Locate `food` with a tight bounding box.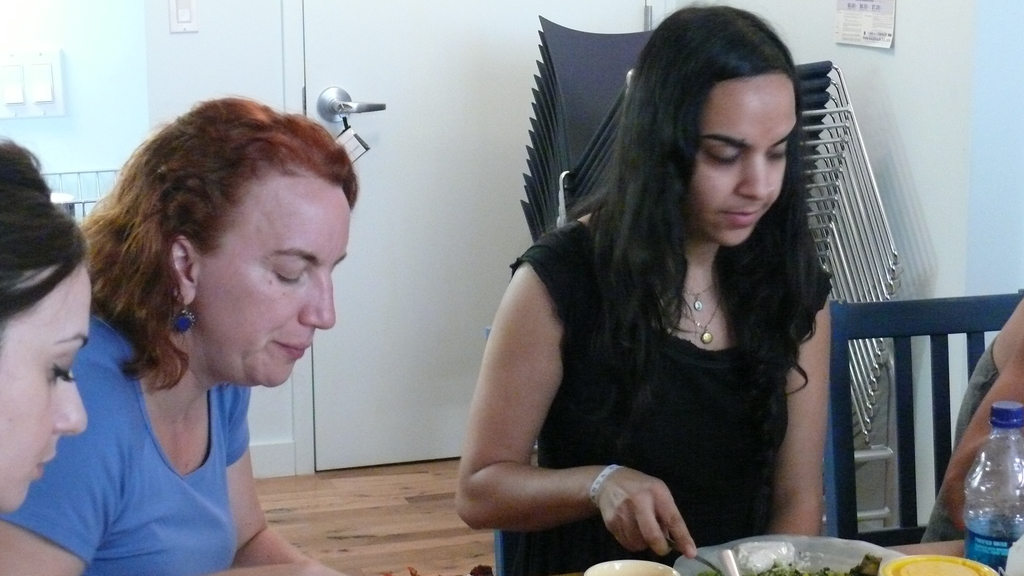
bbox=[703, 540, 881, 575].
